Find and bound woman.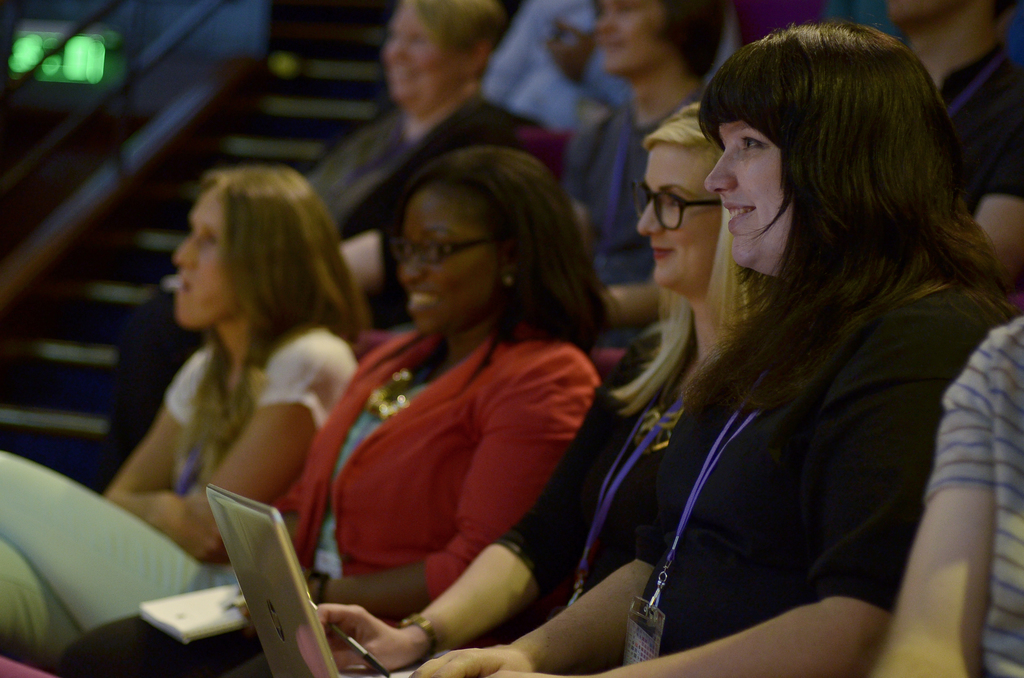
Bound: x1=406 y1=24 x2=1014 y2=677.
